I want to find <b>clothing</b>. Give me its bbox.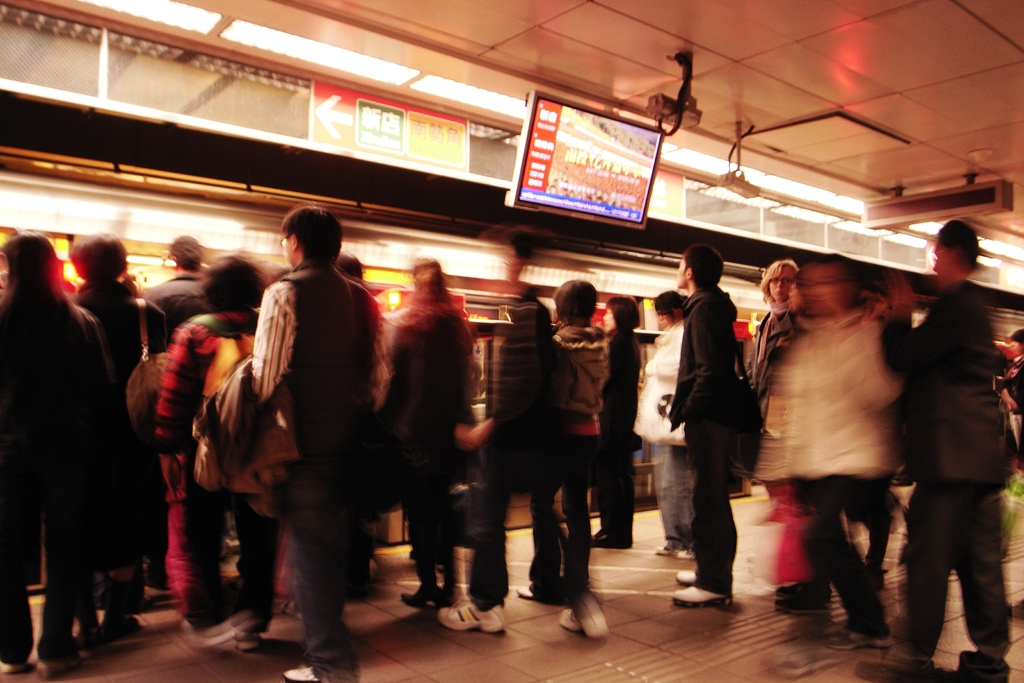
594:322:643:533.
